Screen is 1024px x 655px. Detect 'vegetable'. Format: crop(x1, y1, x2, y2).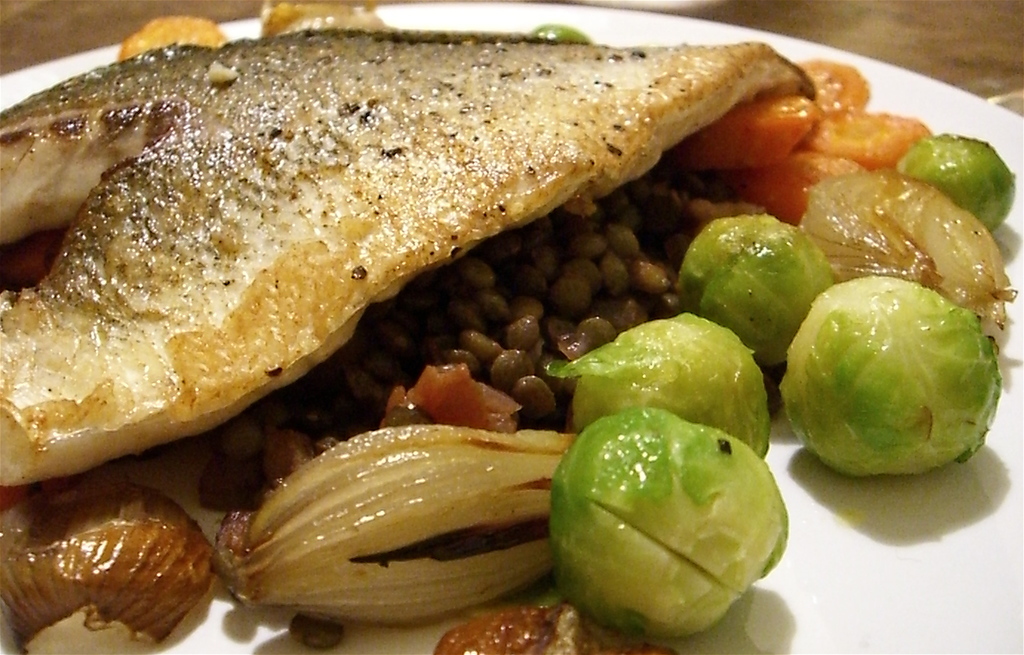
crop(525, 20, 605, 47).
